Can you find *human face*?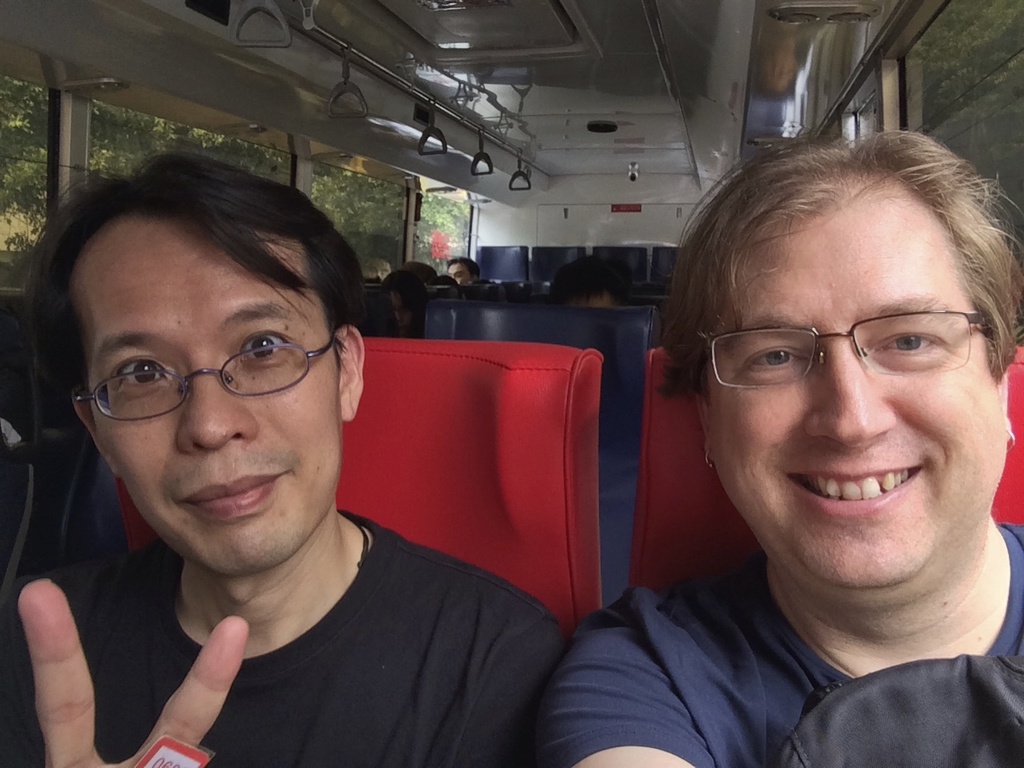
Yes, bounding box: 706, 191, 1010, 586.
